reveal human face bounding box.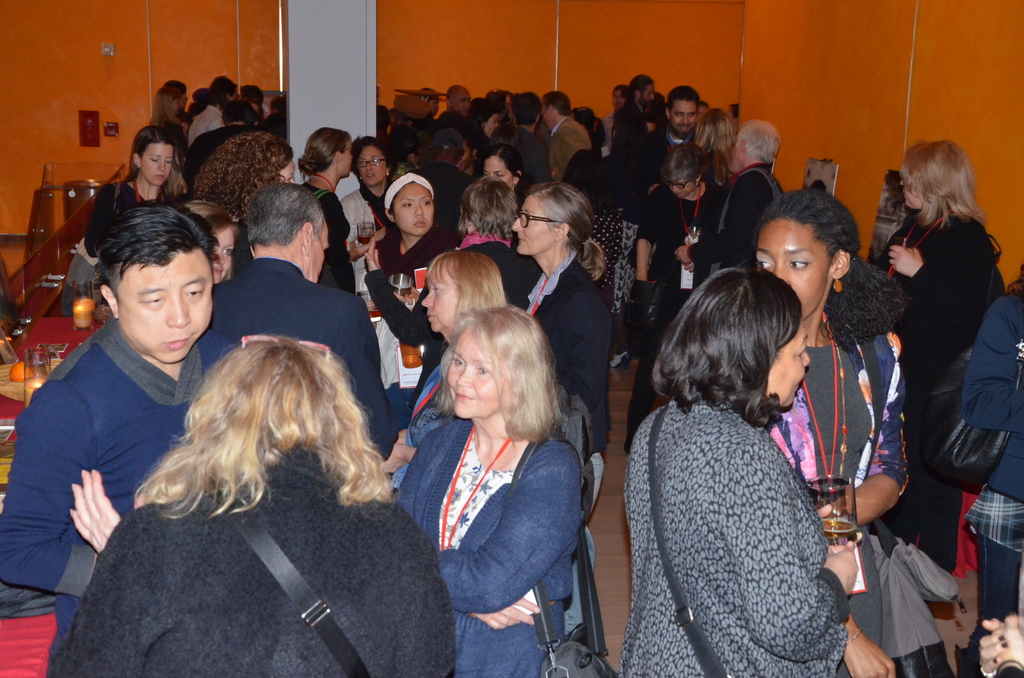
Revealed: {"x1": 108, "y1": 249, "x2": 212, "y2": 365}.
